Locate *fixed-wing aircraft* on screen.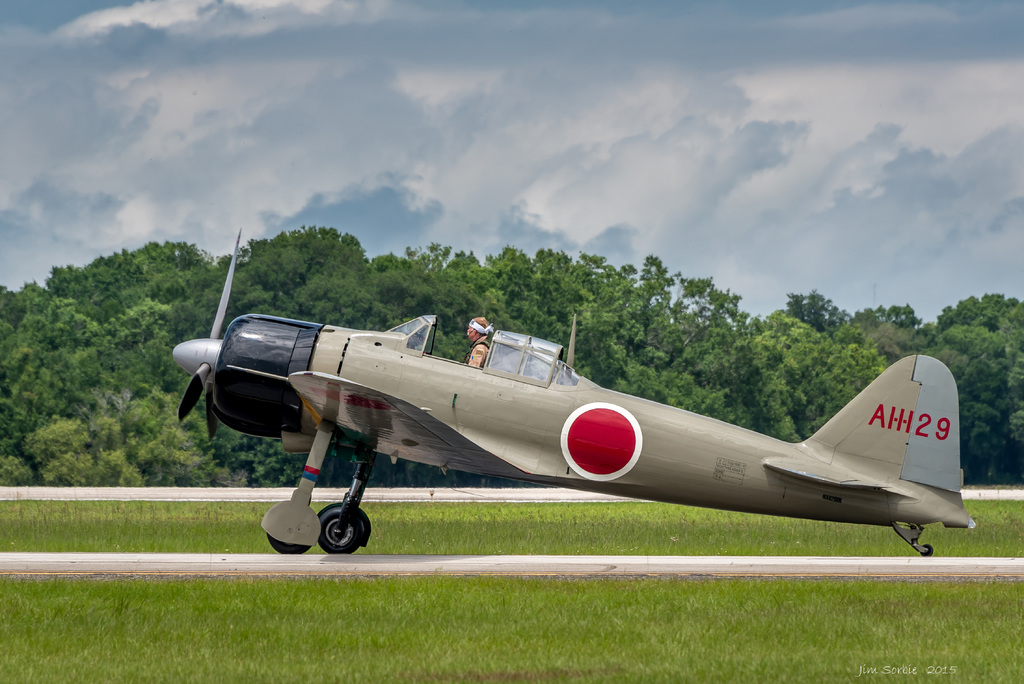
On screen at x1=165, y1=226, x2=980, y2=558.
